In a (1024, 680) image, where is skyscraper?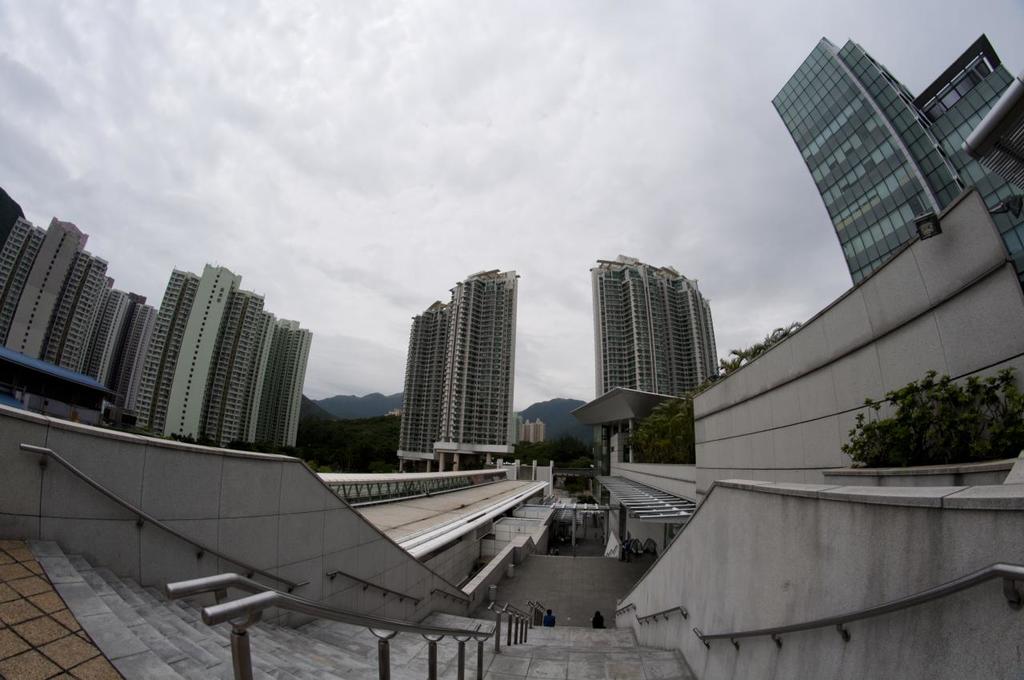
select_region(0, 183, 157, 430).
